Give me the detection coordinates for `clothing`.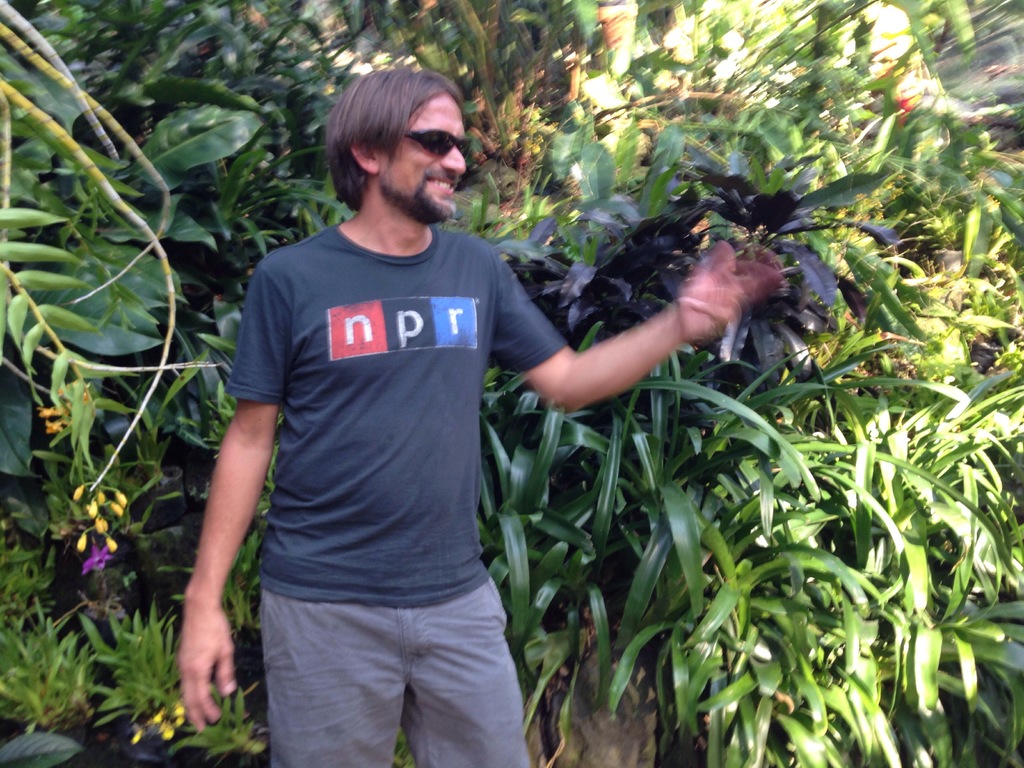
[262, 577, 532, 767].
